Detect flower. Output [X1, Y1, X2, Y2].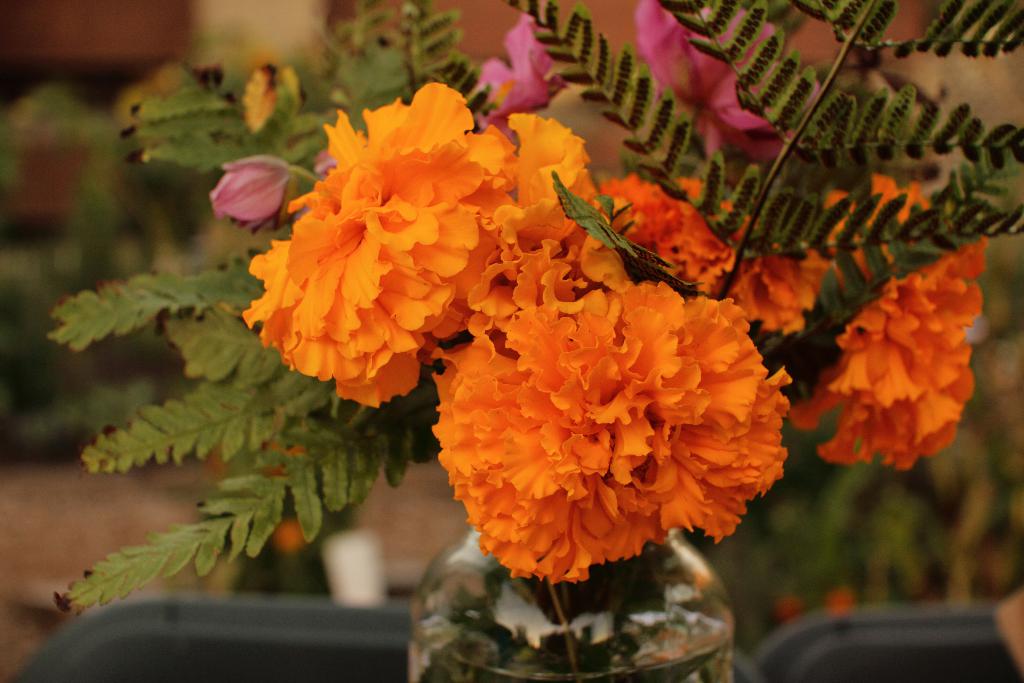
[485, 103, 628, 293].
